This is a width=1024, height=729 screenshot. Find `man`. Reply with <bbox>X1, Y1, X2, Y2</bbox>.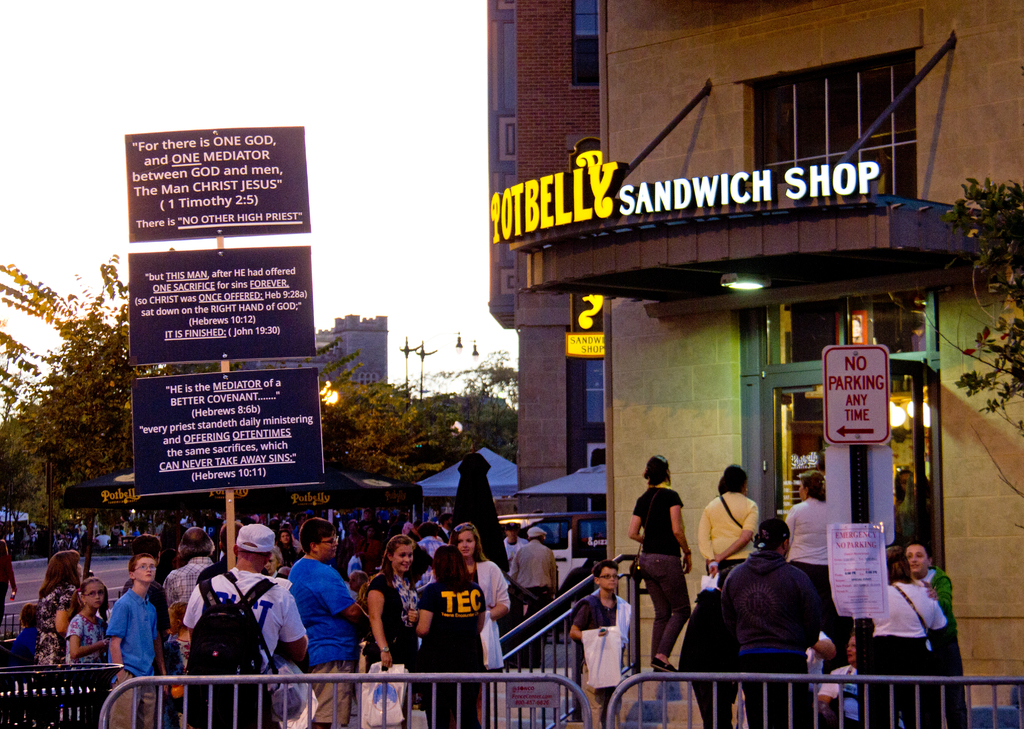
<bbox>287, 518, 368, 728</bbox>.
